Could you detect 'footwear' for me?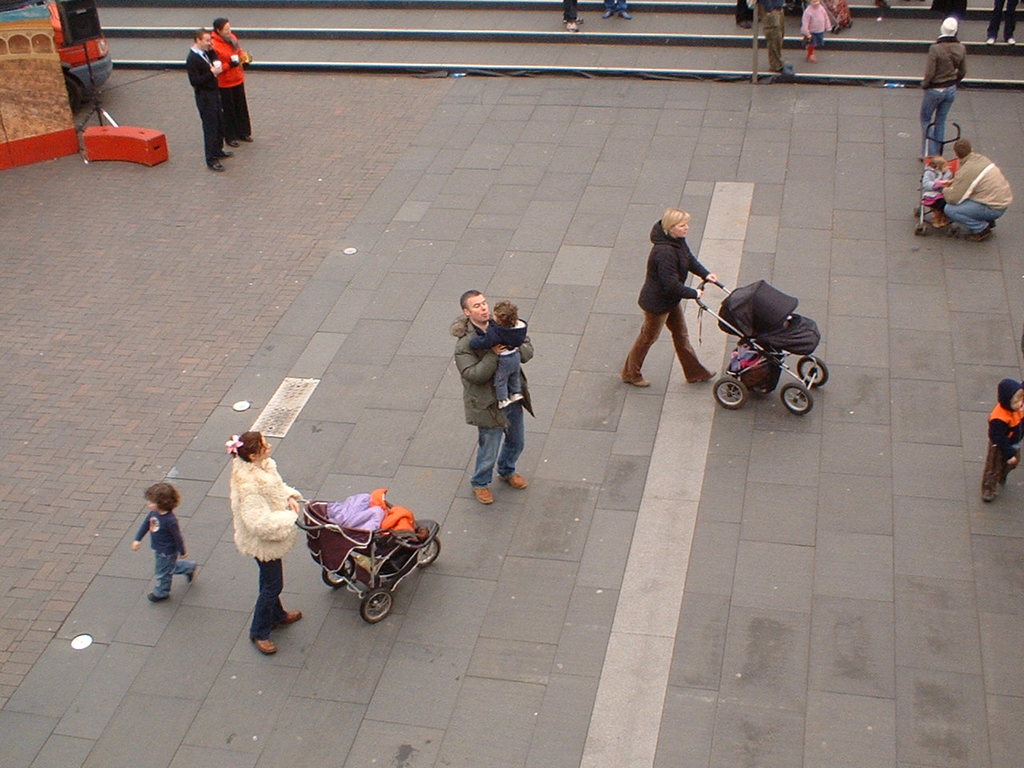
Detection result: 604:6:617:15.
